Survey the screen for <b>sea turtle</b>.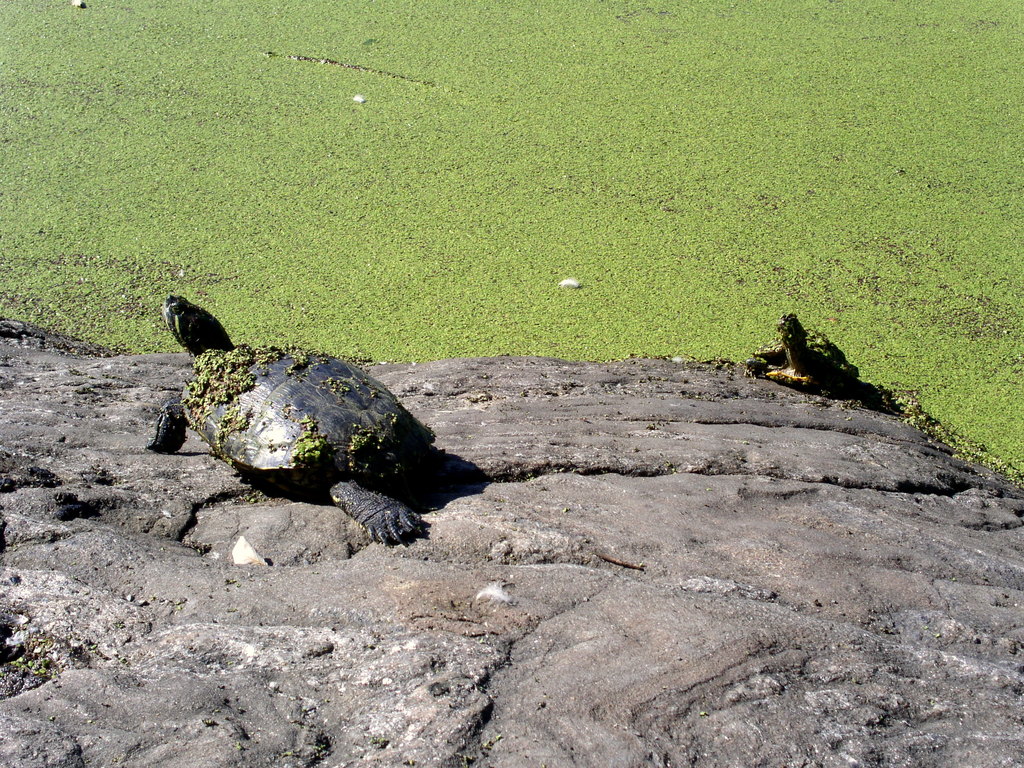
Survey found: [742, 314, 884, 414].
